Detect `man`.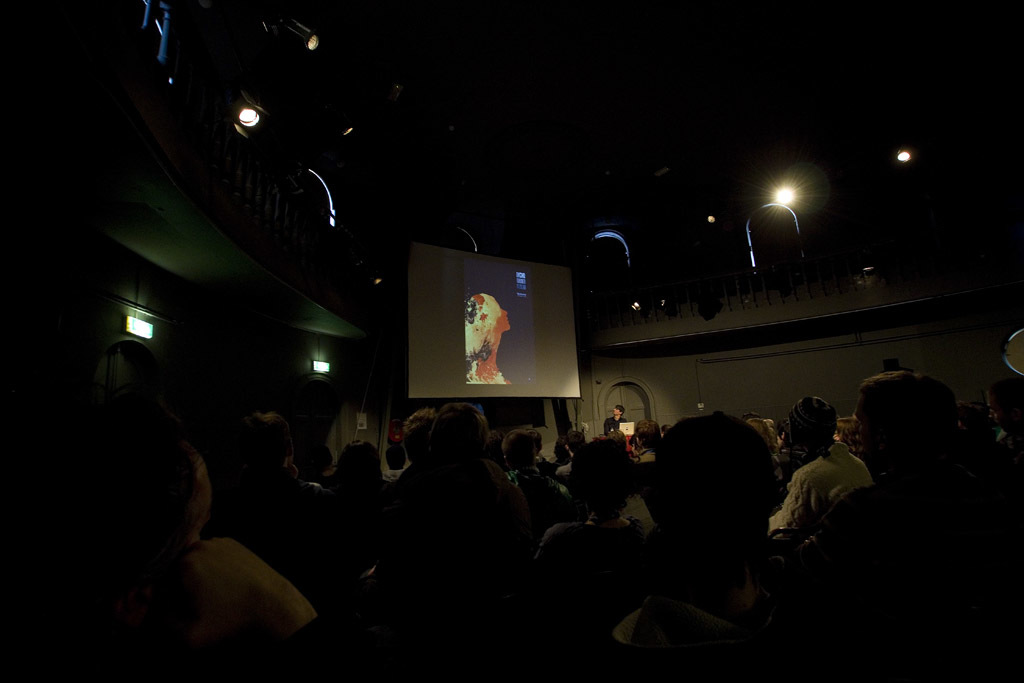
Detected at bbox=[602, 406, 626, 437].
